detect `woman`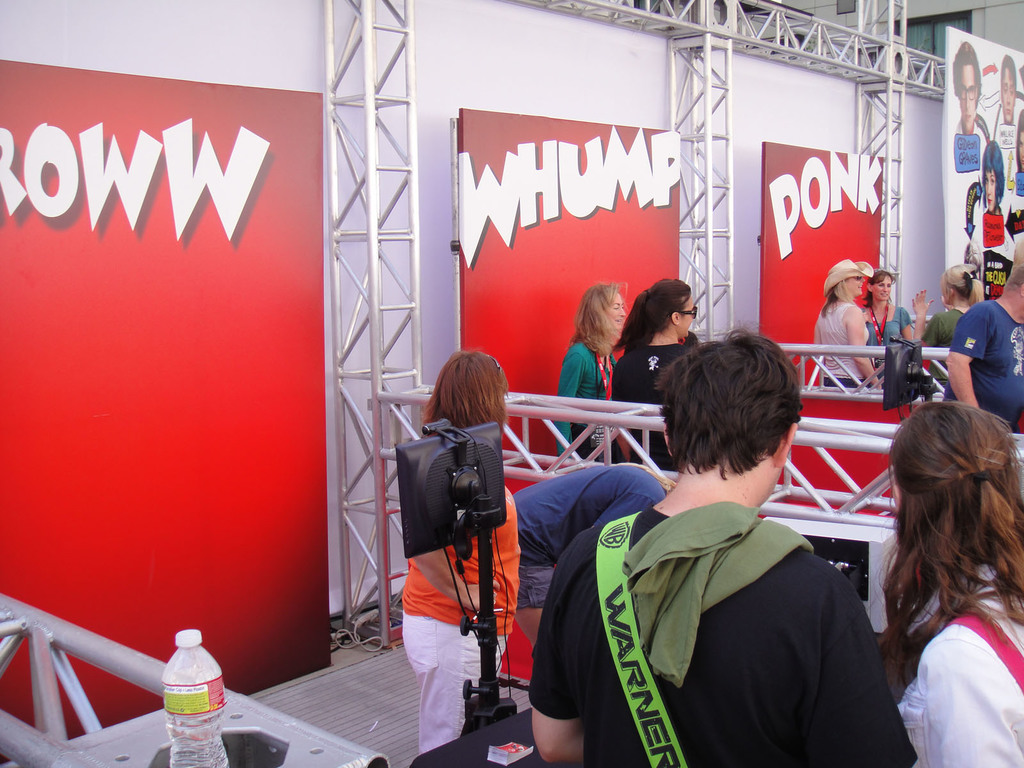
(867, 276, 932, 404)
